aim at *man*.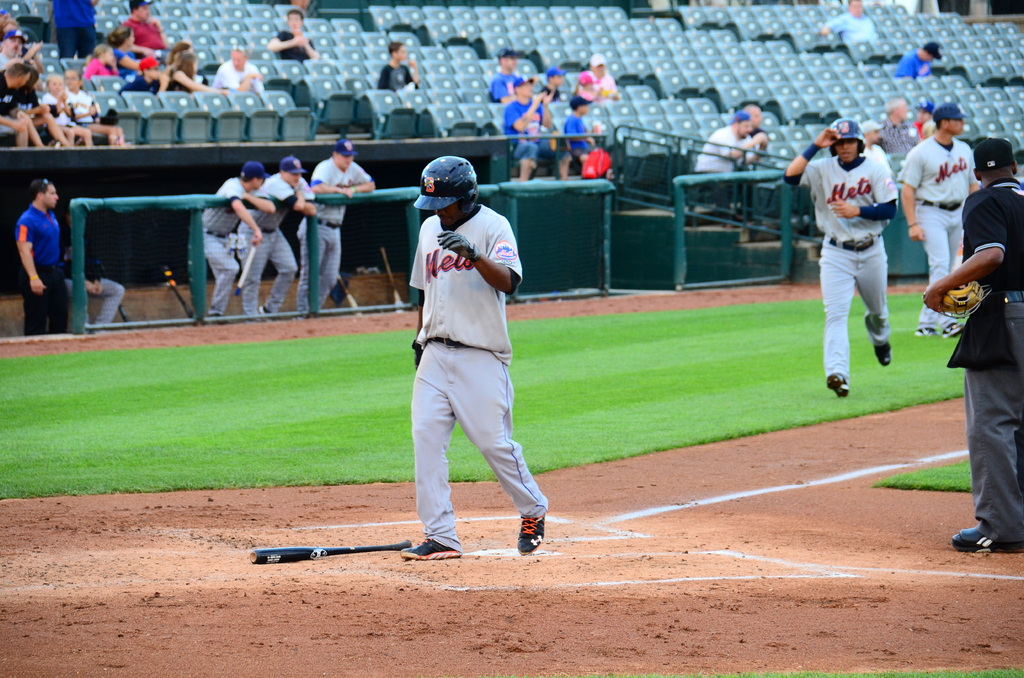
Aimed at <box>211,47,266,95</box>.
